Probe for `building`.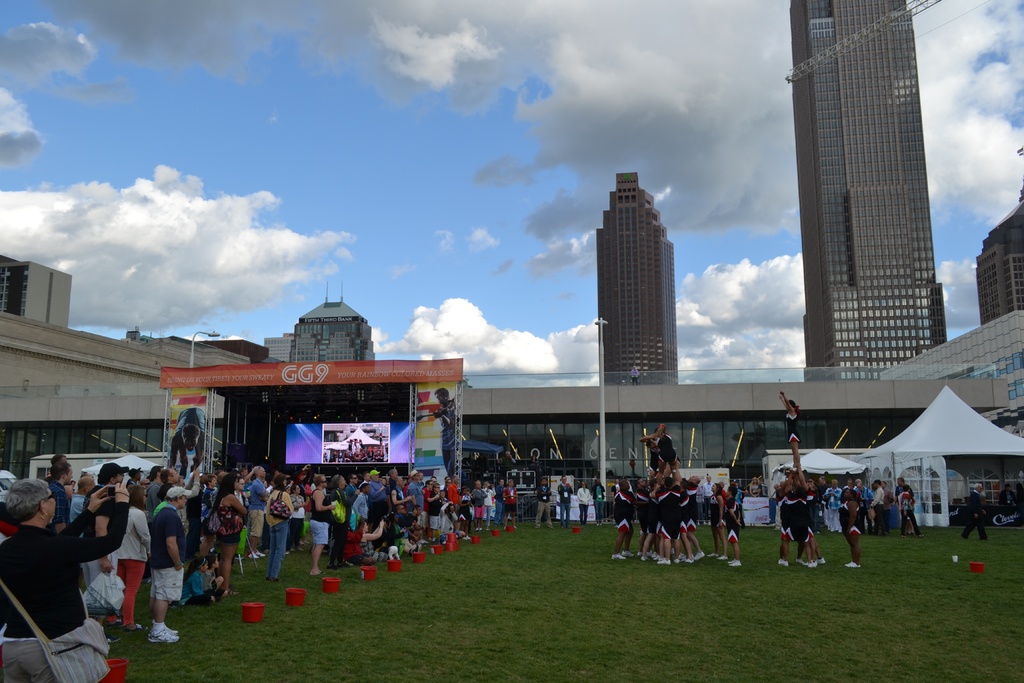
Probe result: bbox(876, 310, 1023, 427).
